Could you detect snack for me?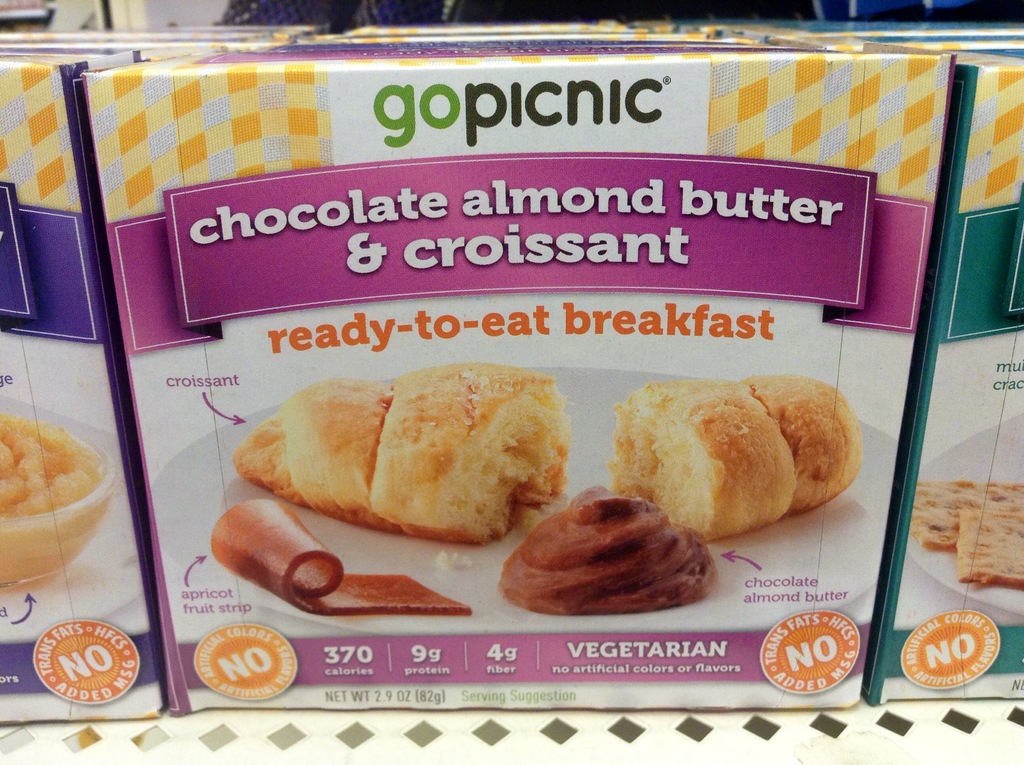
Detection result: (961,503,1022,597).
